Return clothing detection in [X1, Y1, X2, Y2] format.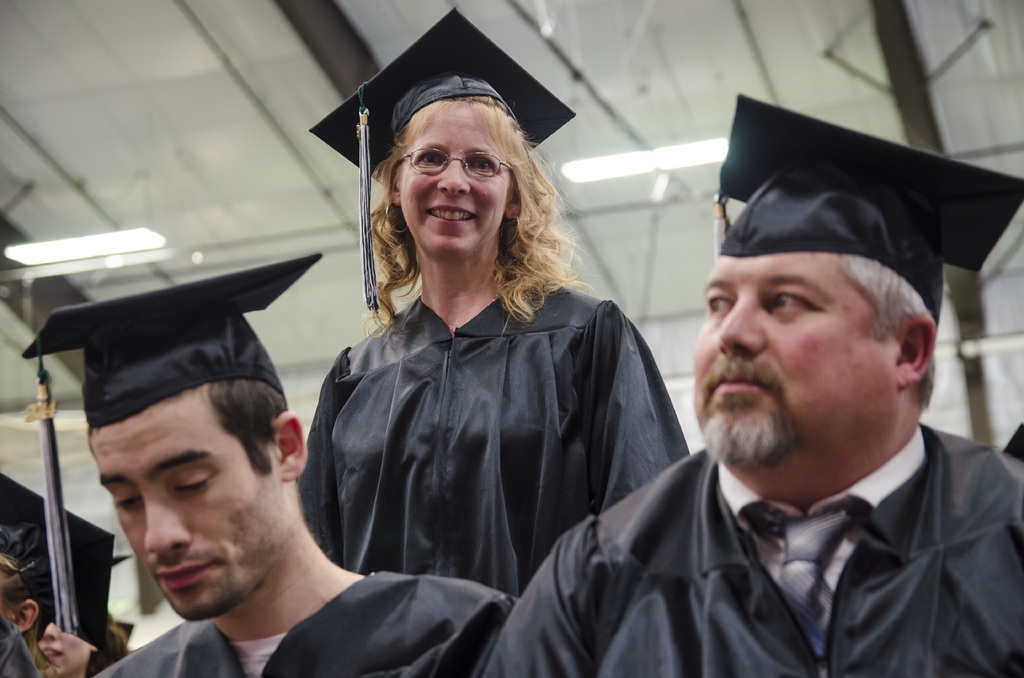
[81, 571, 509, 677].
